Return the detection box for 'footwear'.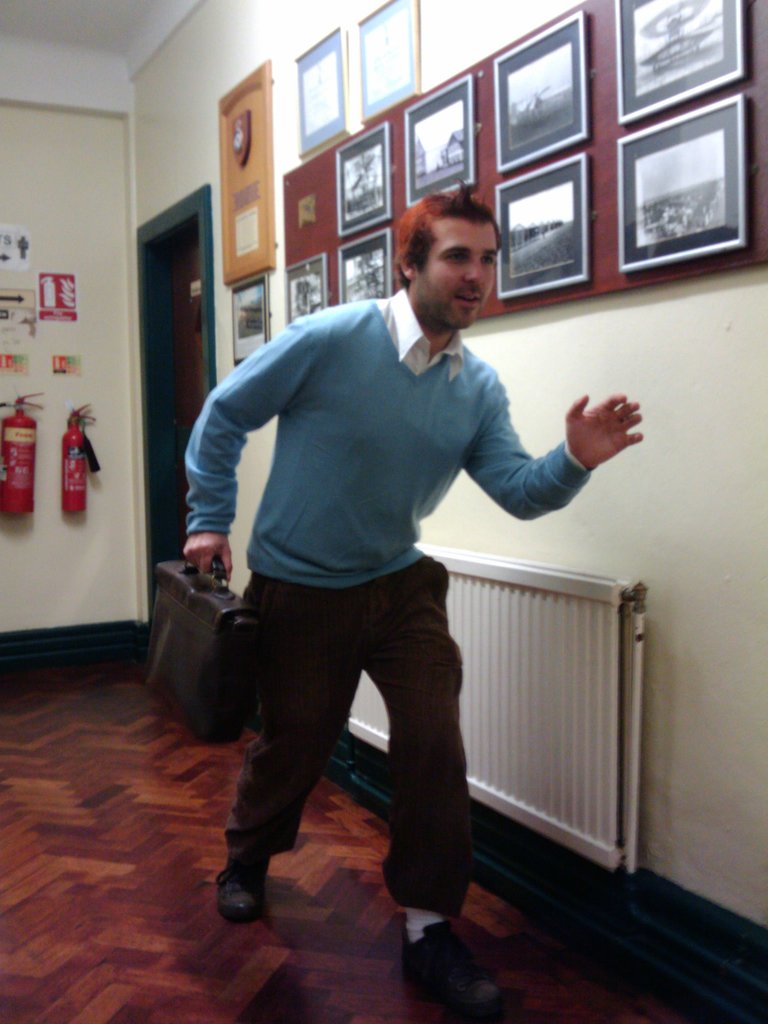
{"left": 223, "top": 842, "right": 278, "bottom": 925}.
